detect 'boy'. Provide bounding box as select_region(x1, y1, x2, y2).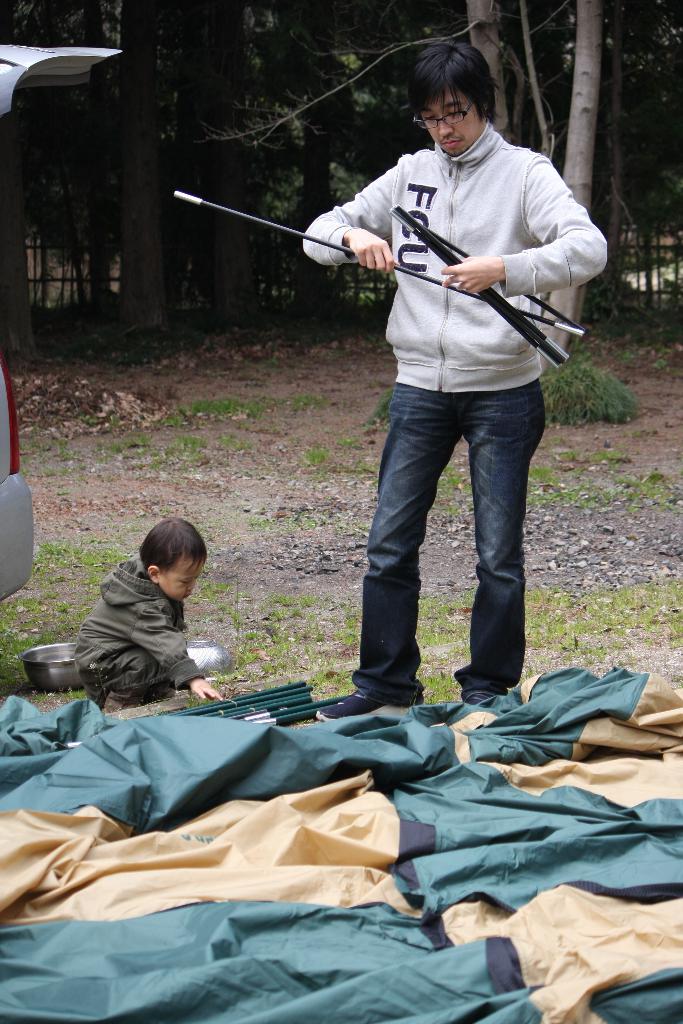
select_region(69, 516, 221, 713).
